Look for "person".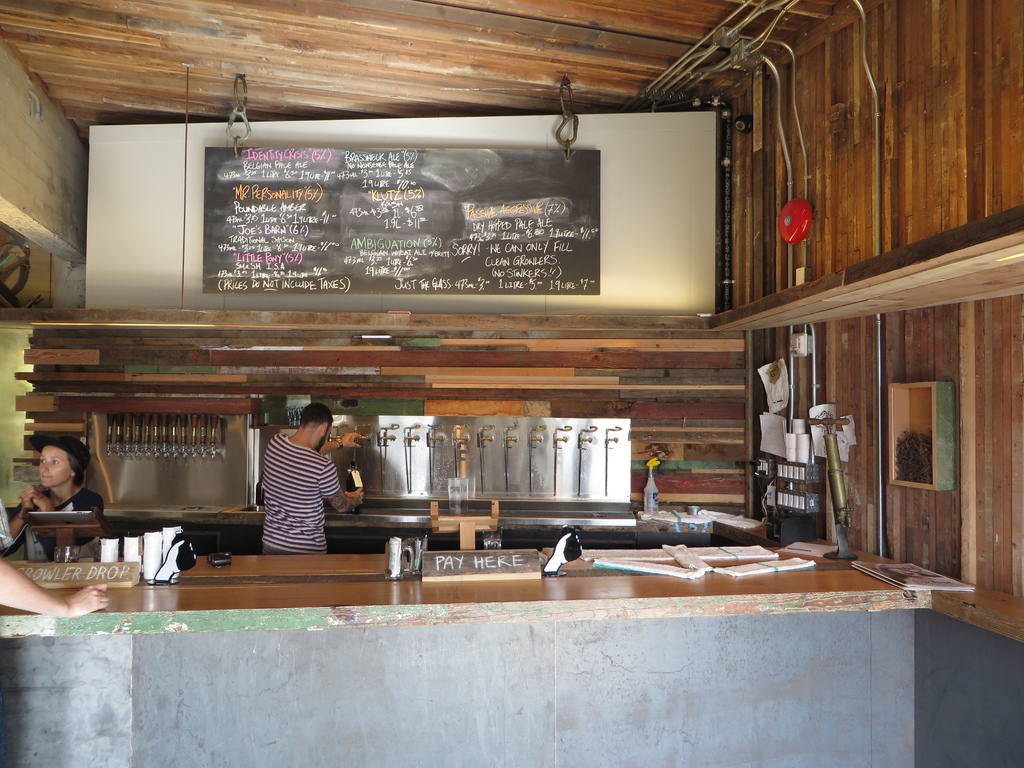
Found: bbox=[8, 434, 104, 560].
